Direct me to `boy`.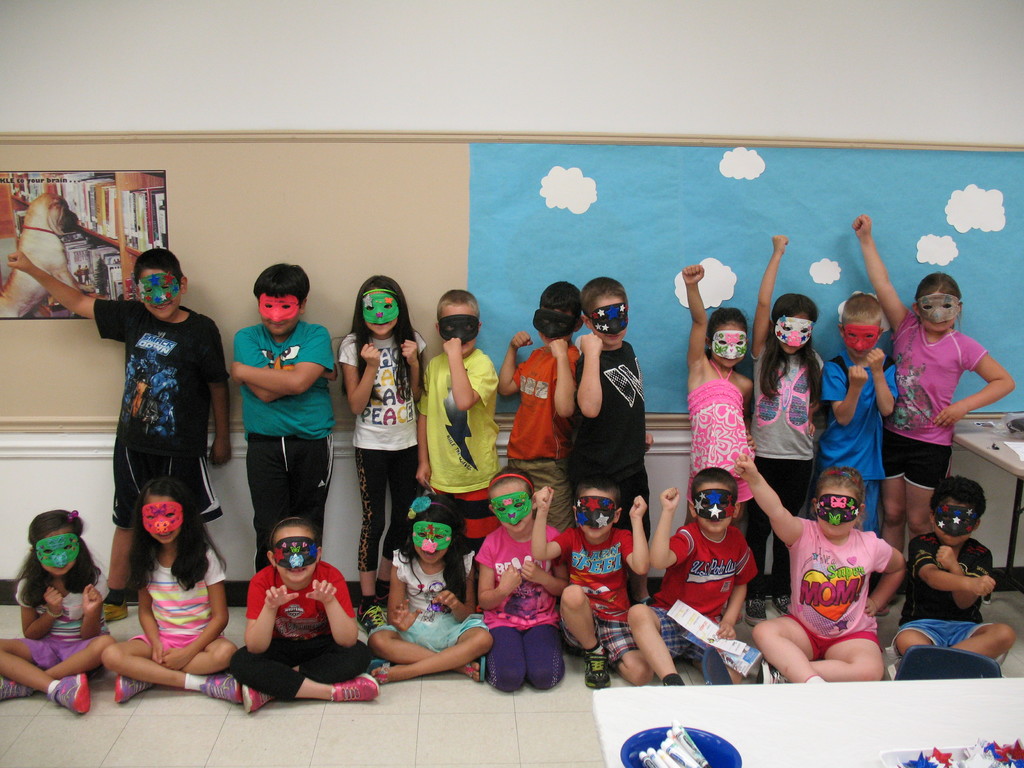
Direction: select_region(580, 282, 662, 619).
